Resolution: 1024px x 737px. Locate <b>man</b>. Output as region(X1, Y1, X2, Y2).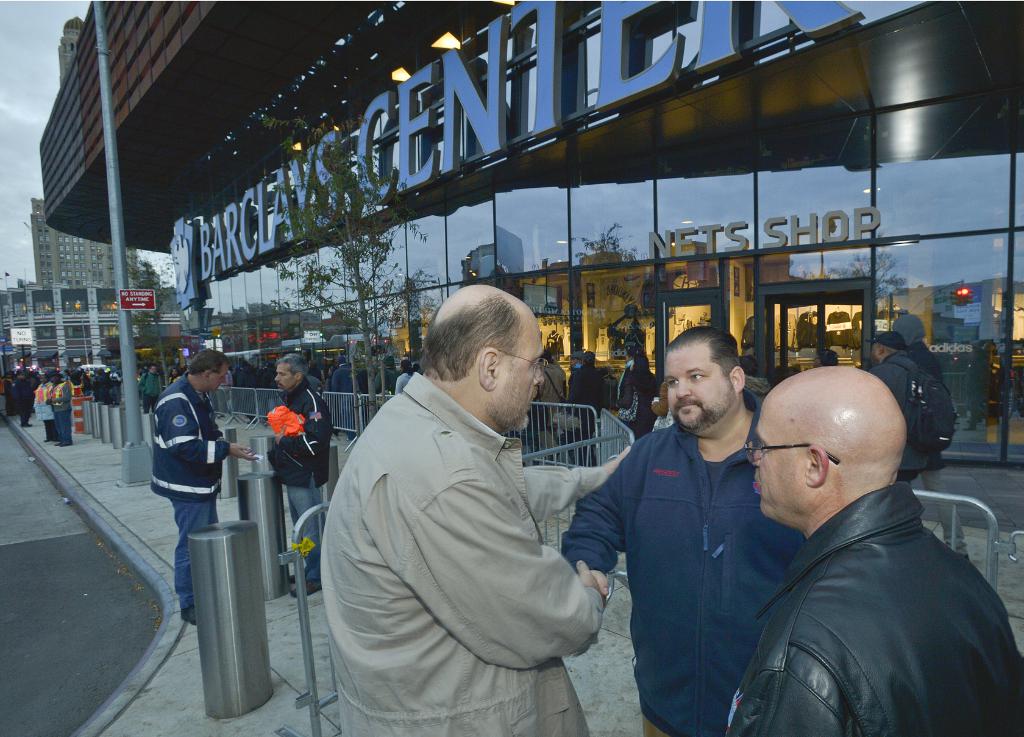
region(155, 347, 260, 627).
